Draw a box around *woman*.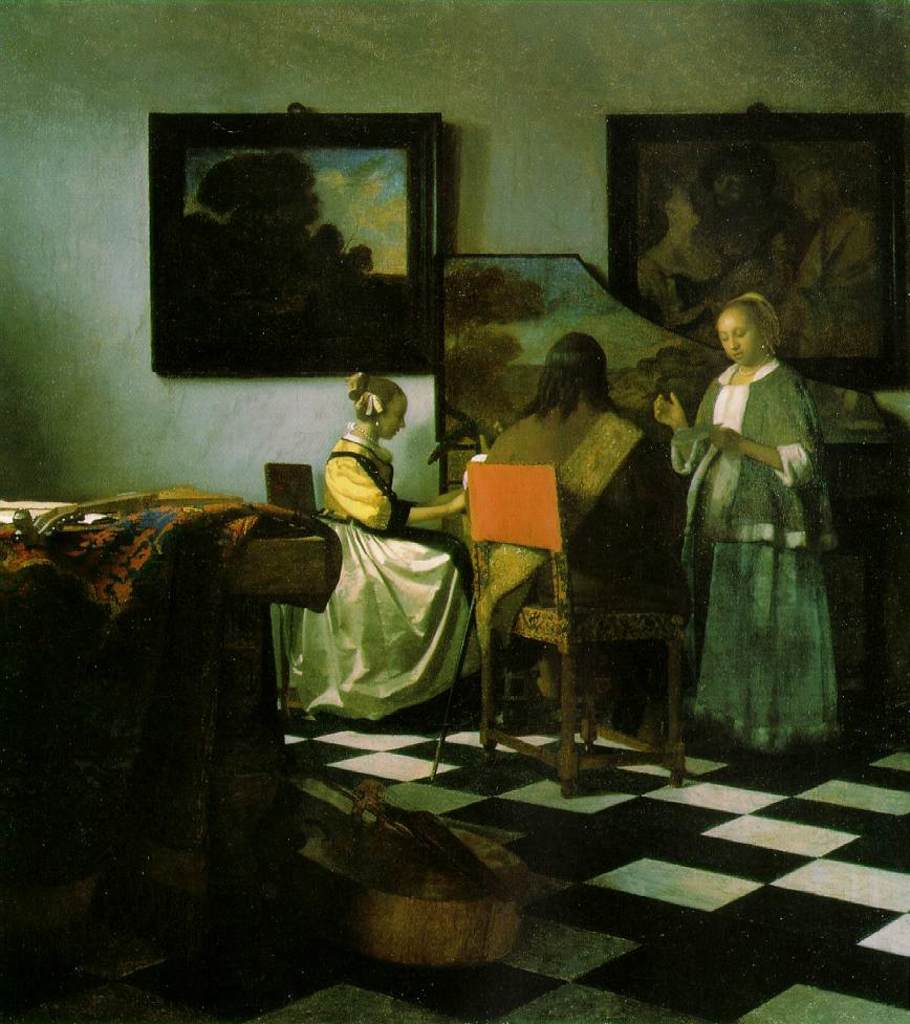
(780,167,884,362).
